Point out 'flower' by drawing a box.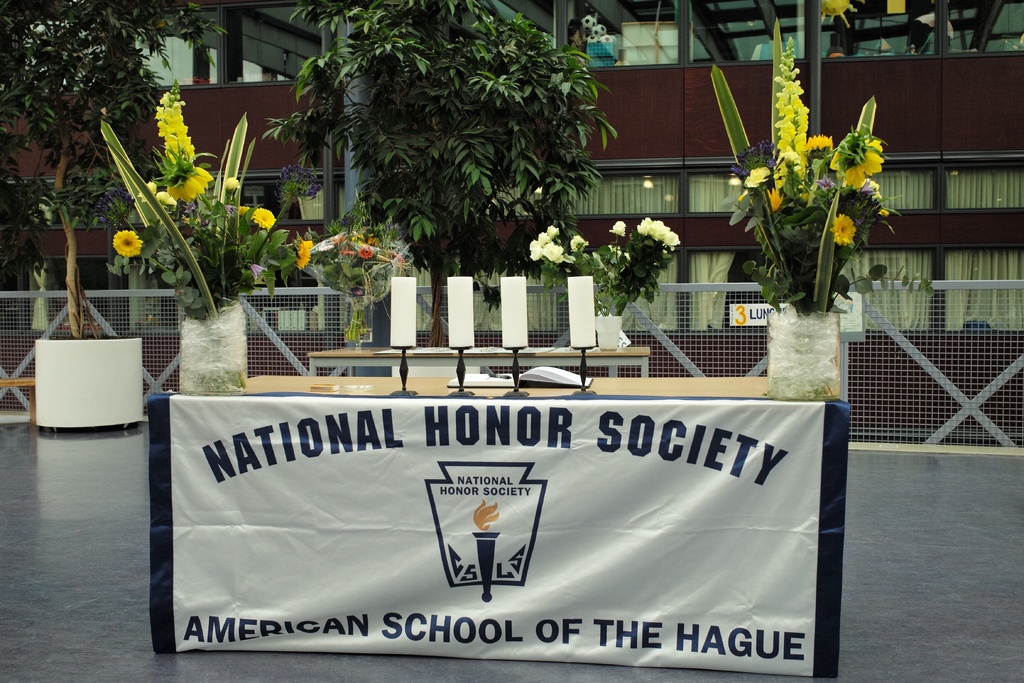
(832, 216, 857, 248).
